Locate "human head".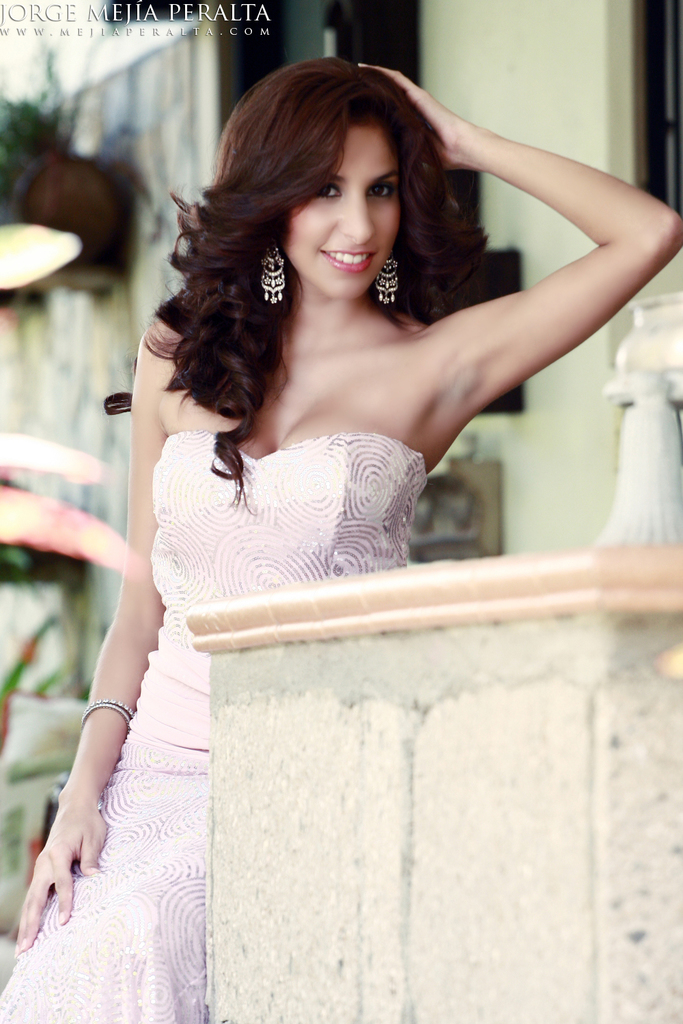
Bounding box: [223,57,454,295].
